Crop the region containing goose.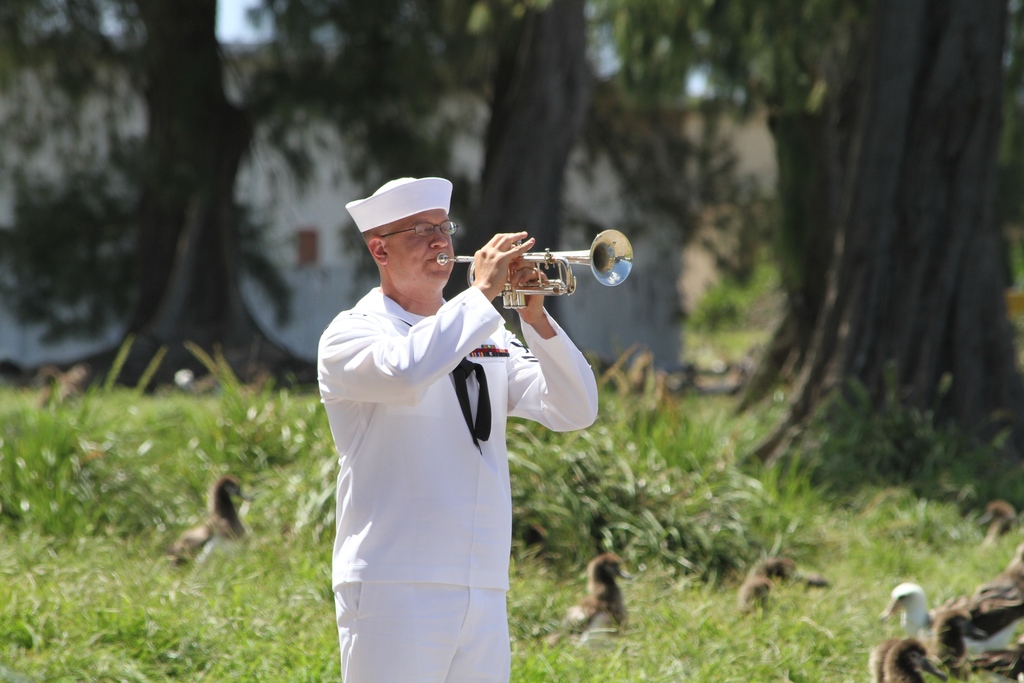
Crop region: [left=877, top=579, right=1016, bottom=659].
